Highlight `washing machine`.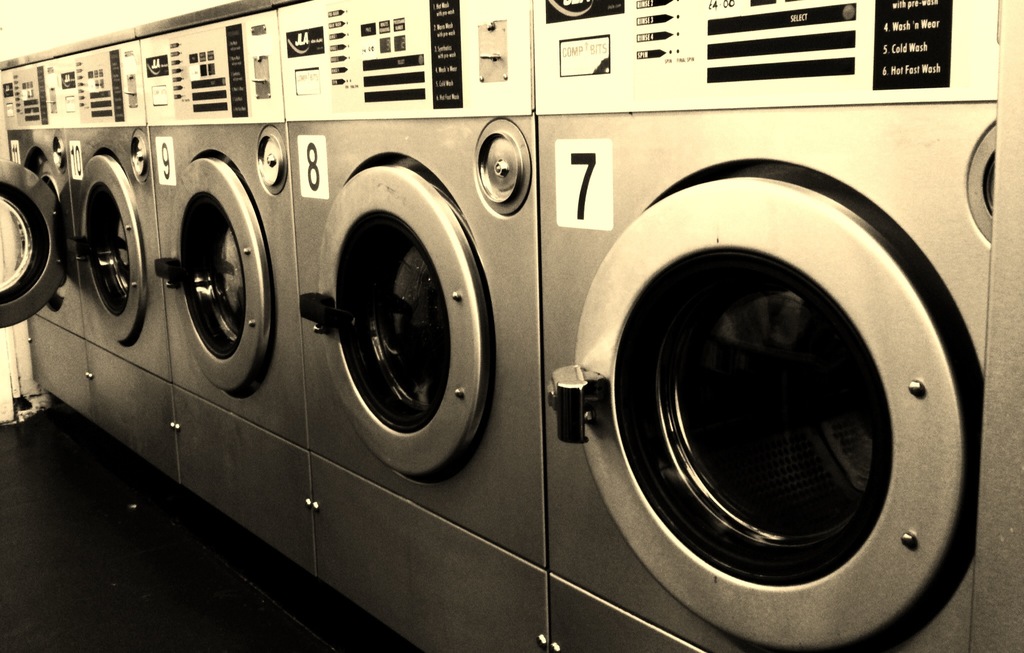
Highlighted region: 38:33:176:480.
